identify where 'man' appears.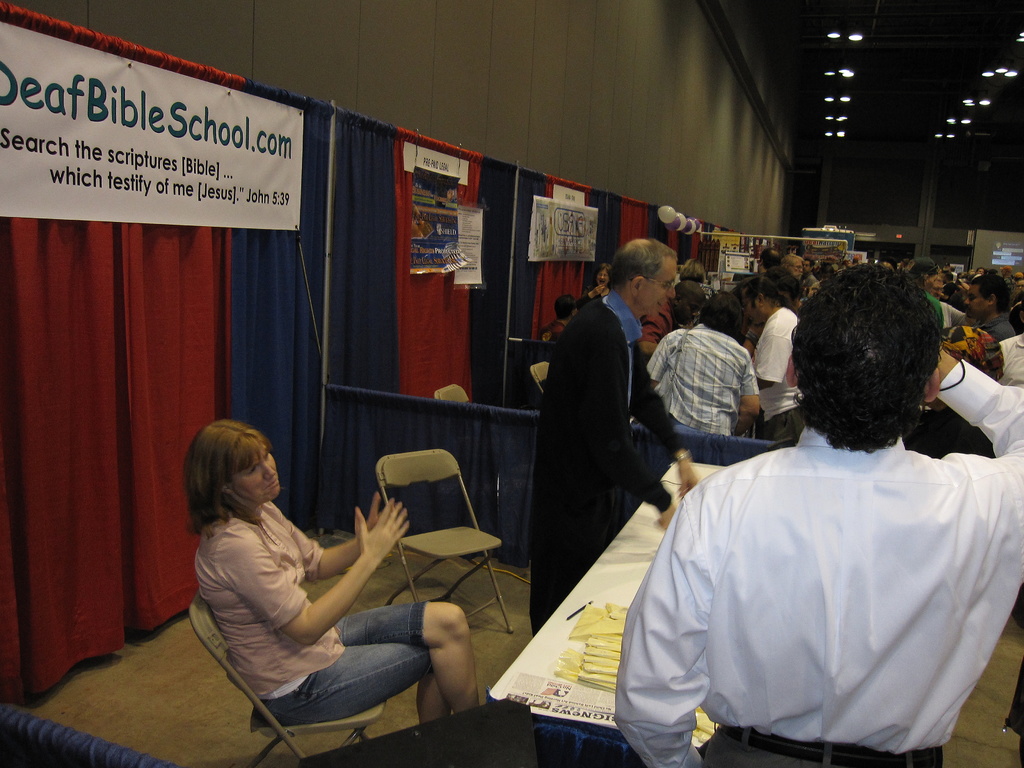
Appears at 614 260 1023 767.
